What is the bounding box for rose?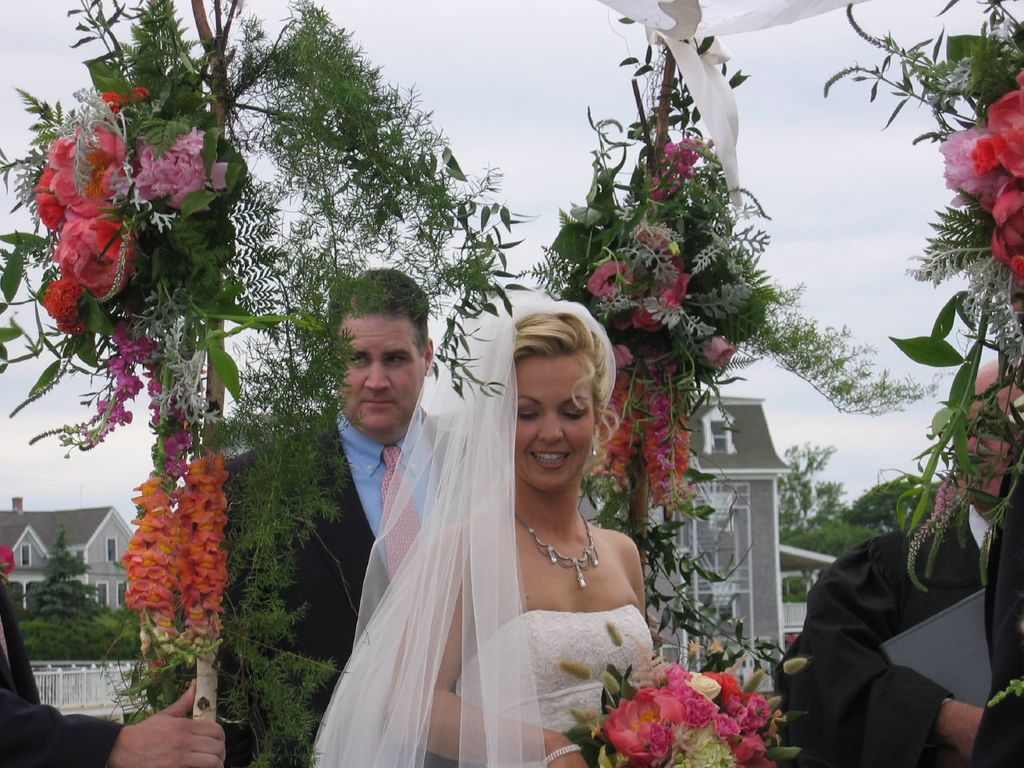
(left=612, top=344, right=632, bottom=370).
